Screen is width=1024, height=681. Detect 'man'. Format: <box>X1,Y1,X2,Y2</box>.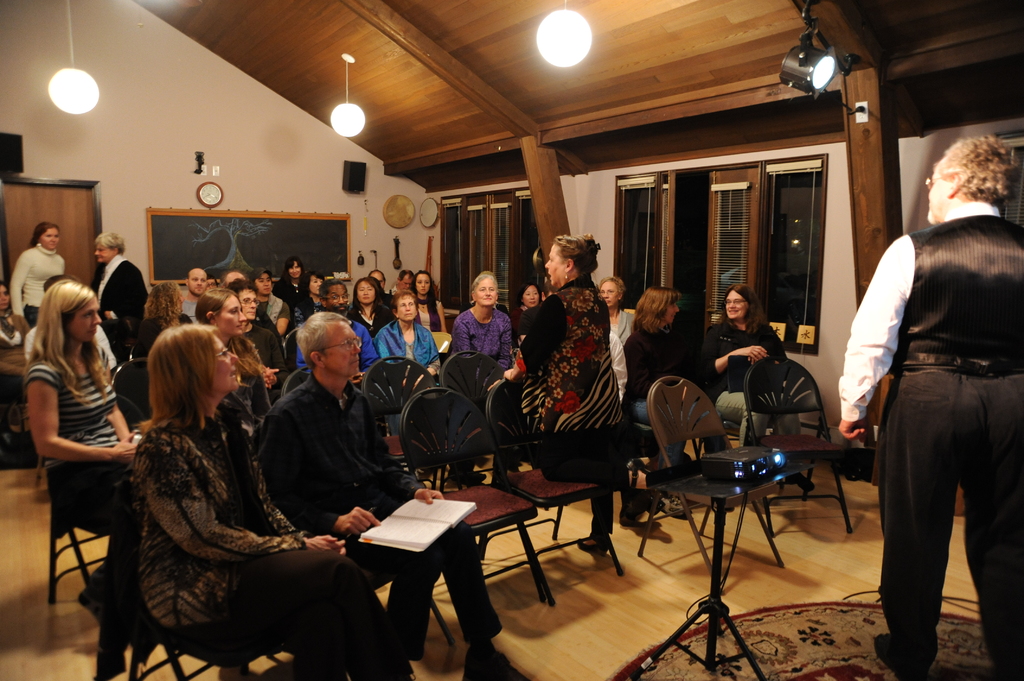
<box>838,166,1020,657</box>.
